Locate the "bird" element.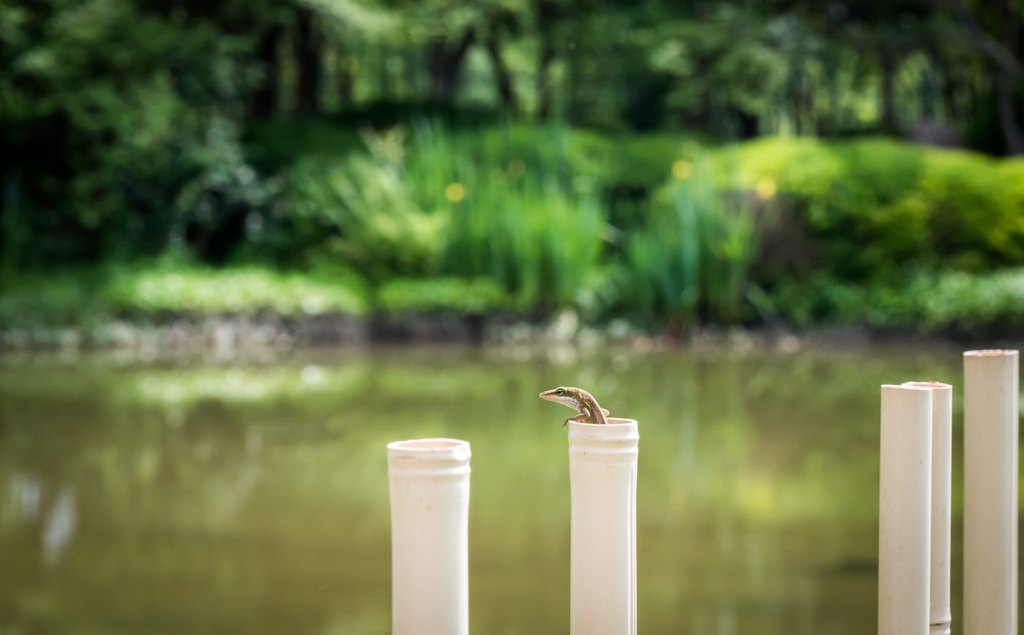
Element bbox: l=538, t=394, r=629, b=439.
